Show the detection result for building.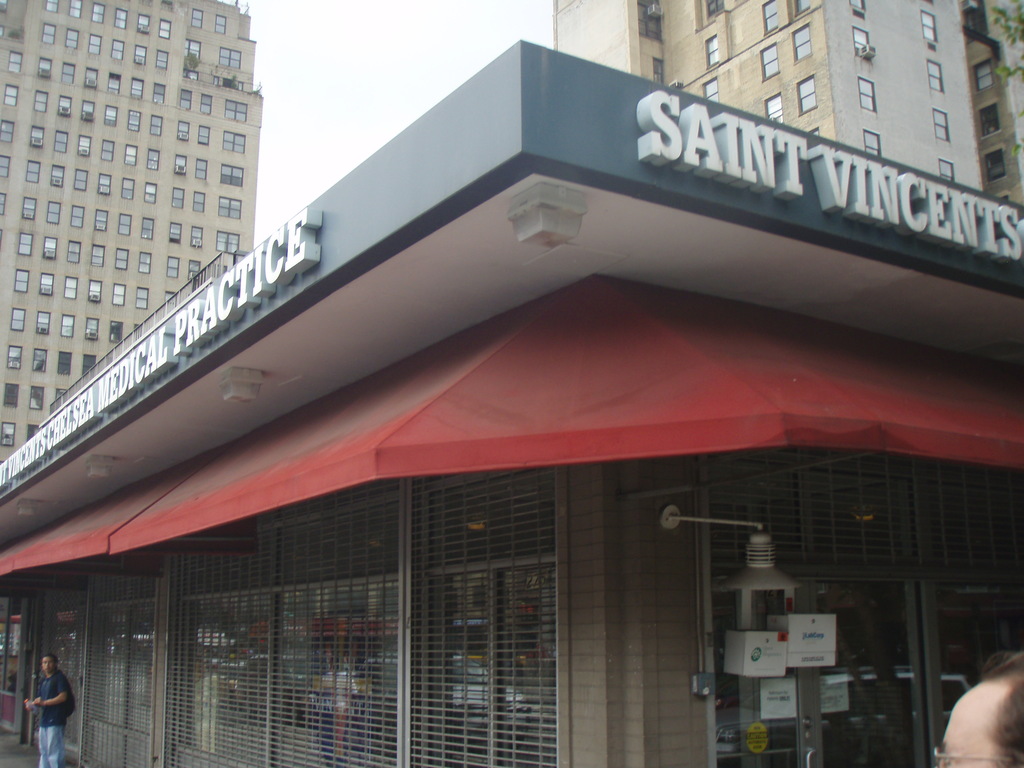
x1=0, y1=42, x2=1022, y2=767.
